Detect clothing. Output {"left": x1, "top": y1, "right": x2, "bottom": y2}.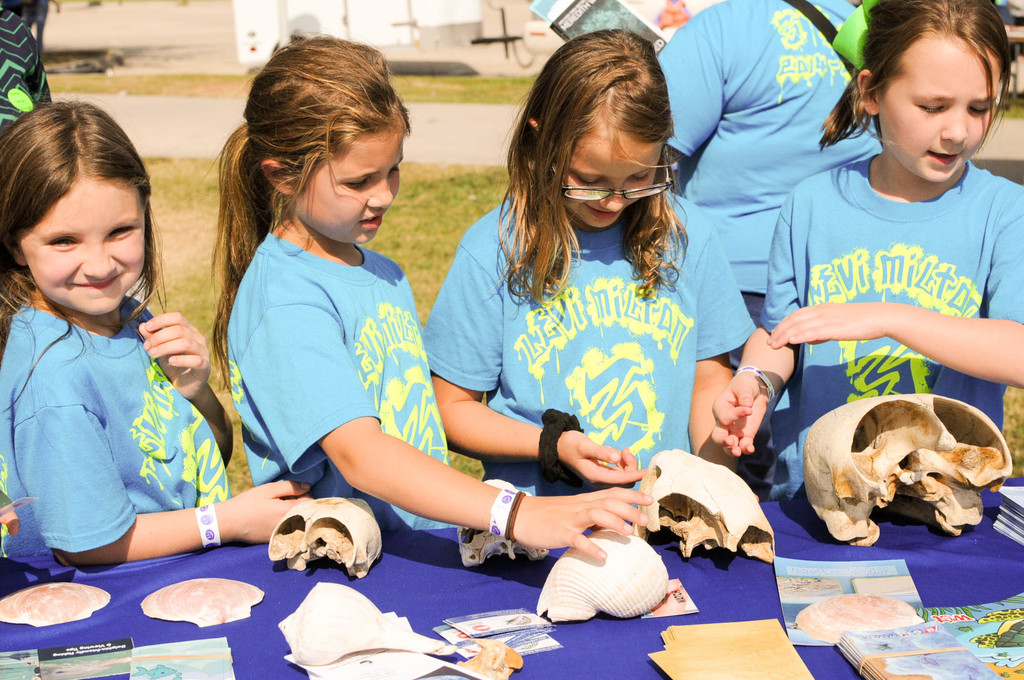
{"left": 0, "top": 301, "right": 228, "bottom": 574}.
